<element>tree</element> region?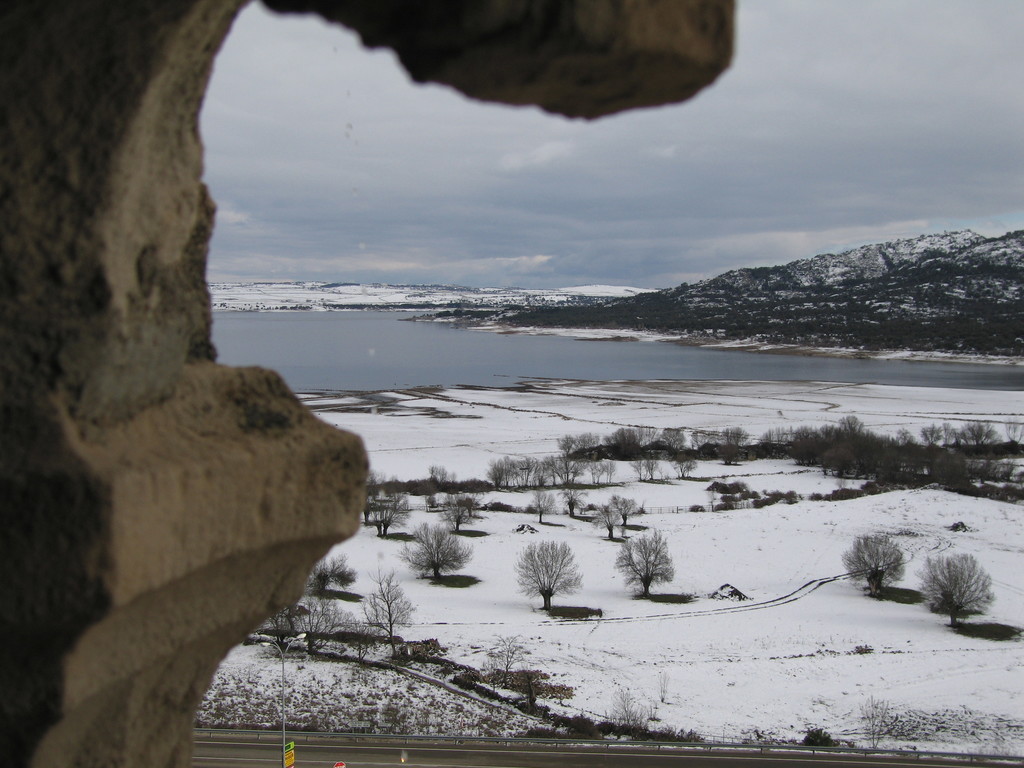
left=355, top=569, right=412, bottom=652
